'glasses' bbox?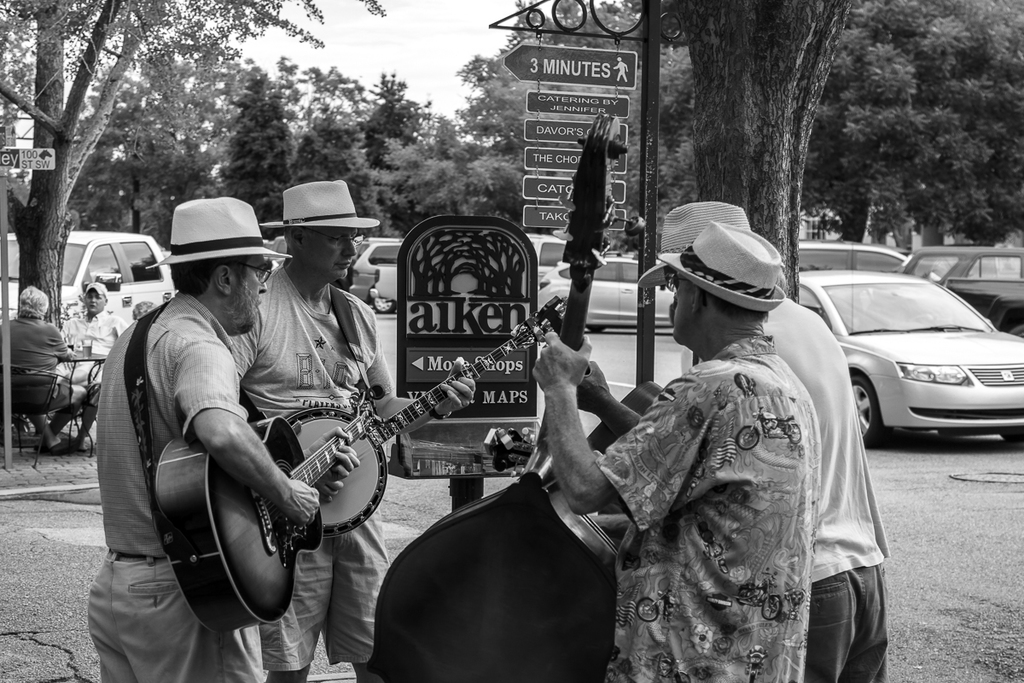
[left=302, top=225, right=364, bottom=253]
